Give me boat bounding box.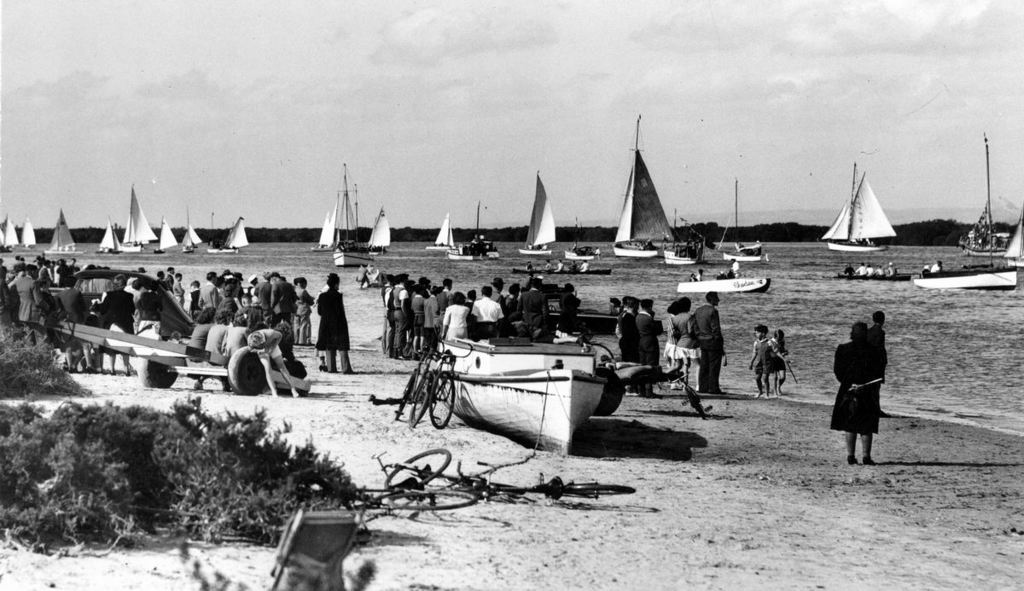
<box>606,127,700,267</box>.
